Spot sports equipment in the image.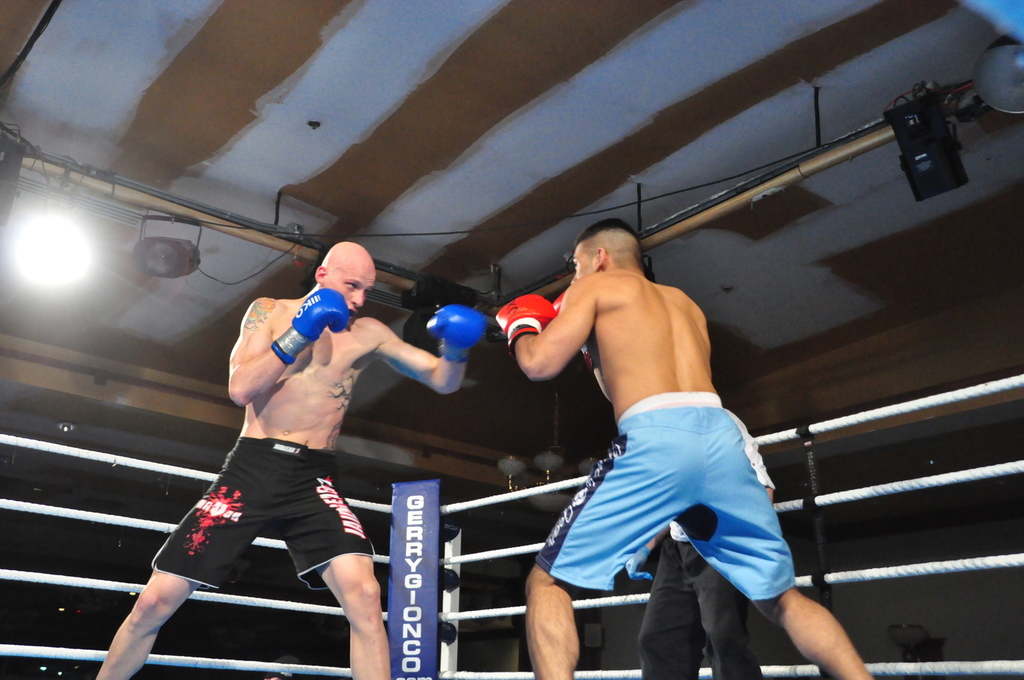
sports equipment found at (left=493, top=284, right=567, bottom=344).
